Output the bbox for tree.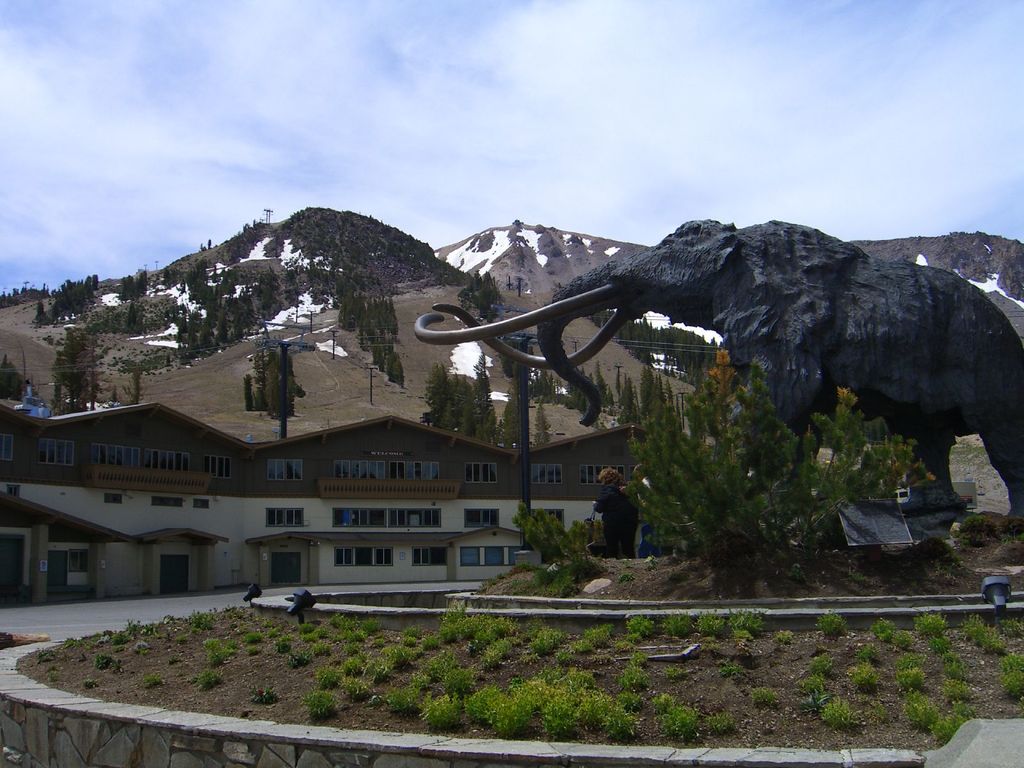
BBox(584, 305, 620, 328).
